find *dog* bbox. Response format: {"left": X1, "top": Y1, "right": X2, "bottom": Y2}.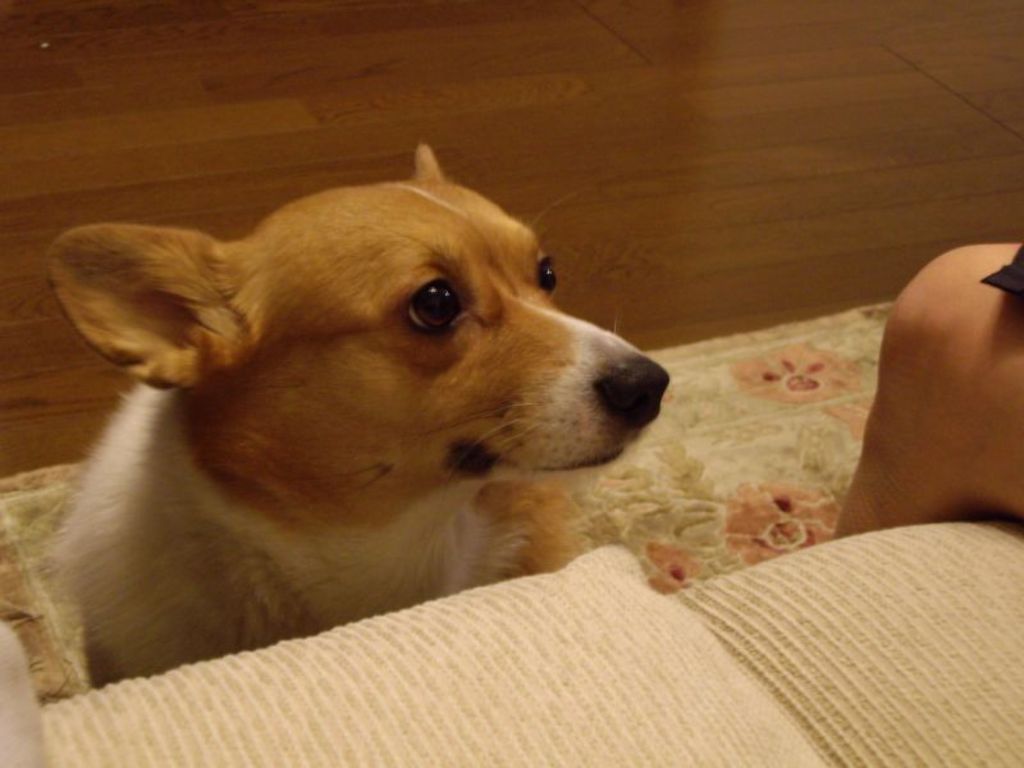
{"left": 42, "top": 138, "right": 671, "bottom": 687}.
